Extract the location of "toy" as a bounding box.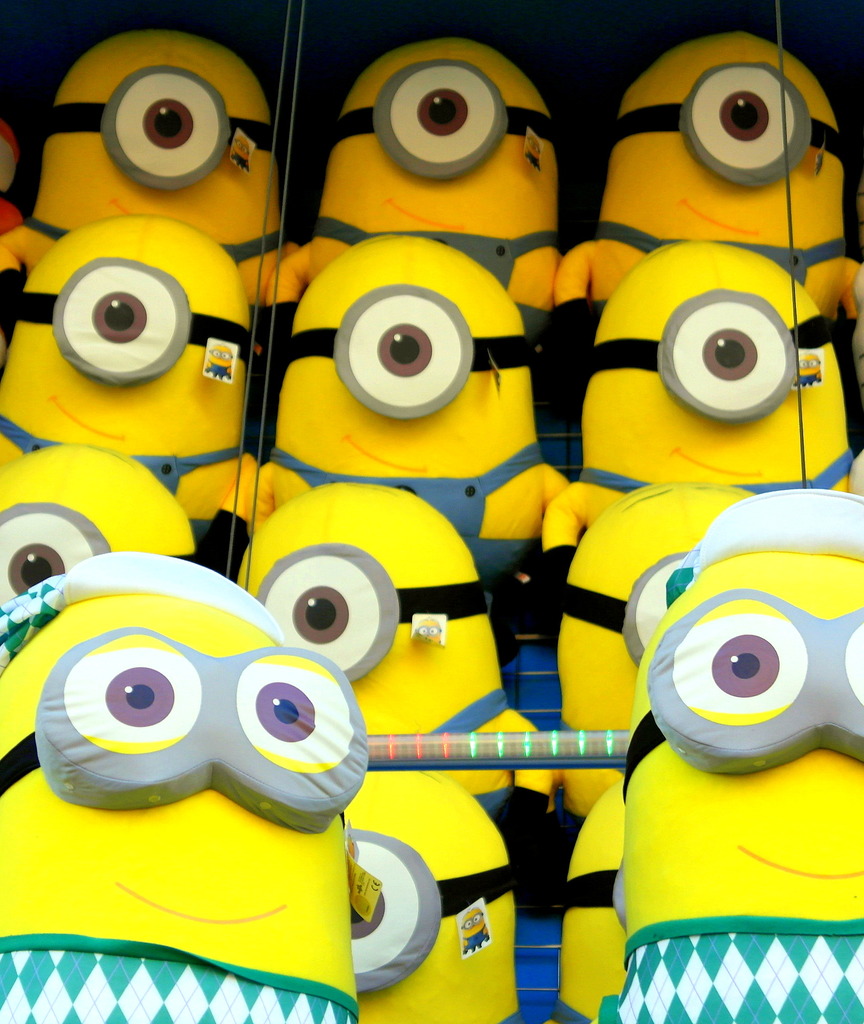
BBox(0, 31, 313, 328).
